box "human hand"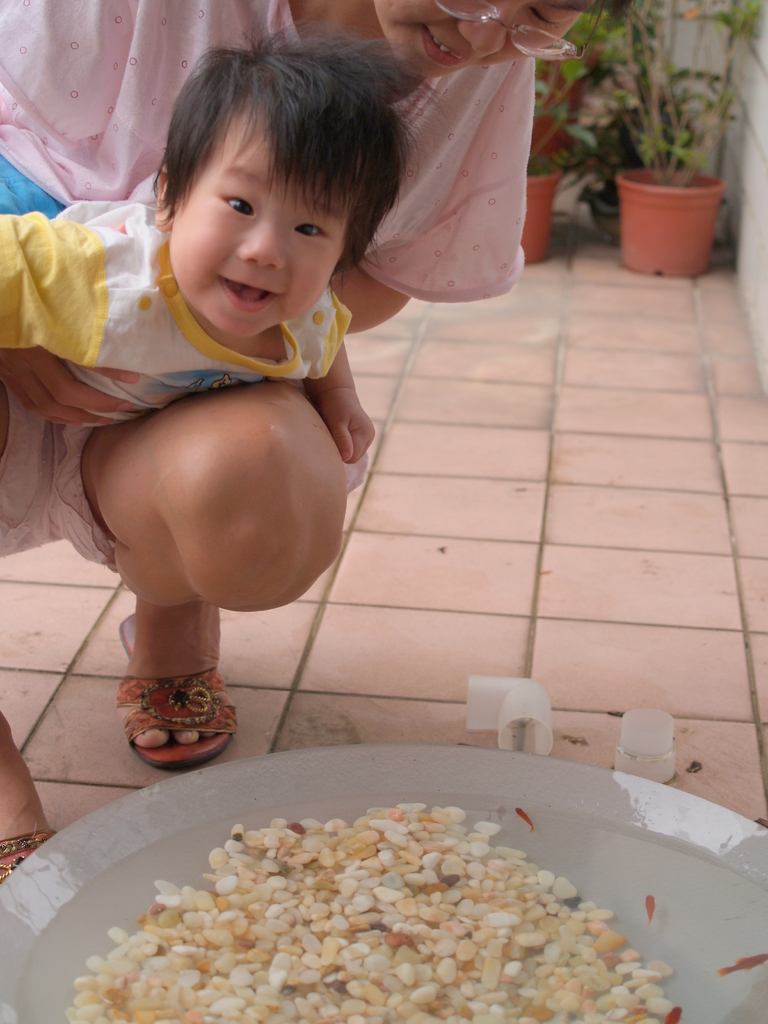
detection(0, 344, 143, 433)
